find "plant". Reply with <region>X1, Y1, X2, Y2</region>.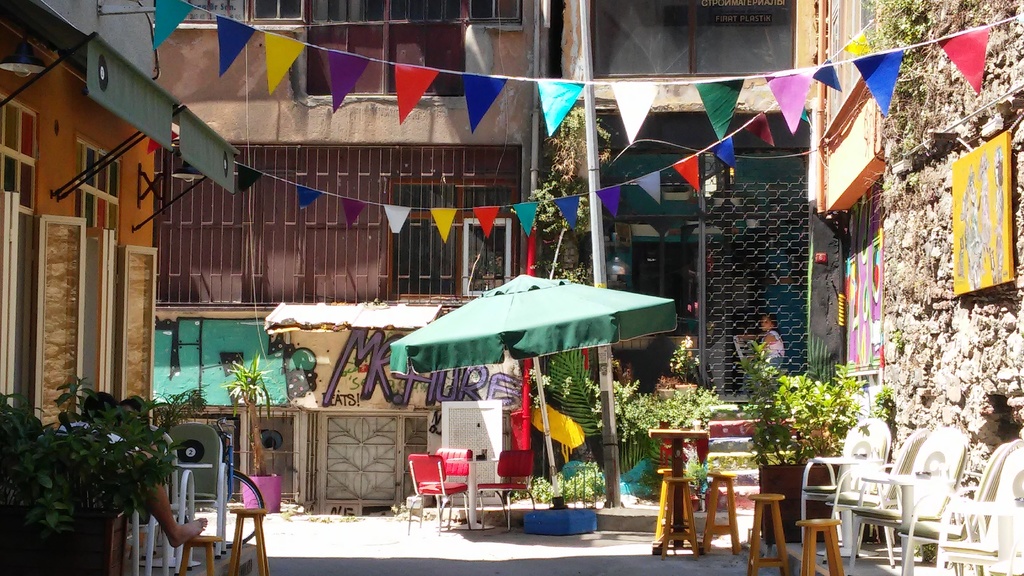
<region>12, 373, 172, 540</region>.
